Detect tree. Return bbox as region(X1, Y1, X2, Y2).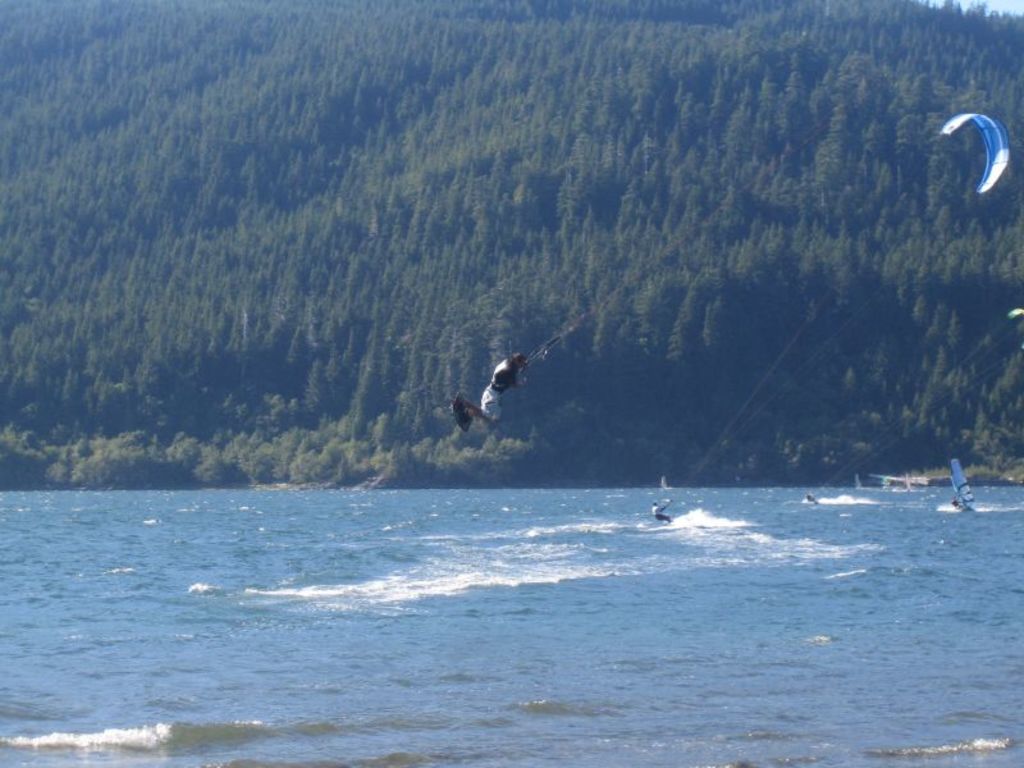
region(1, 3, 1023, 477).
